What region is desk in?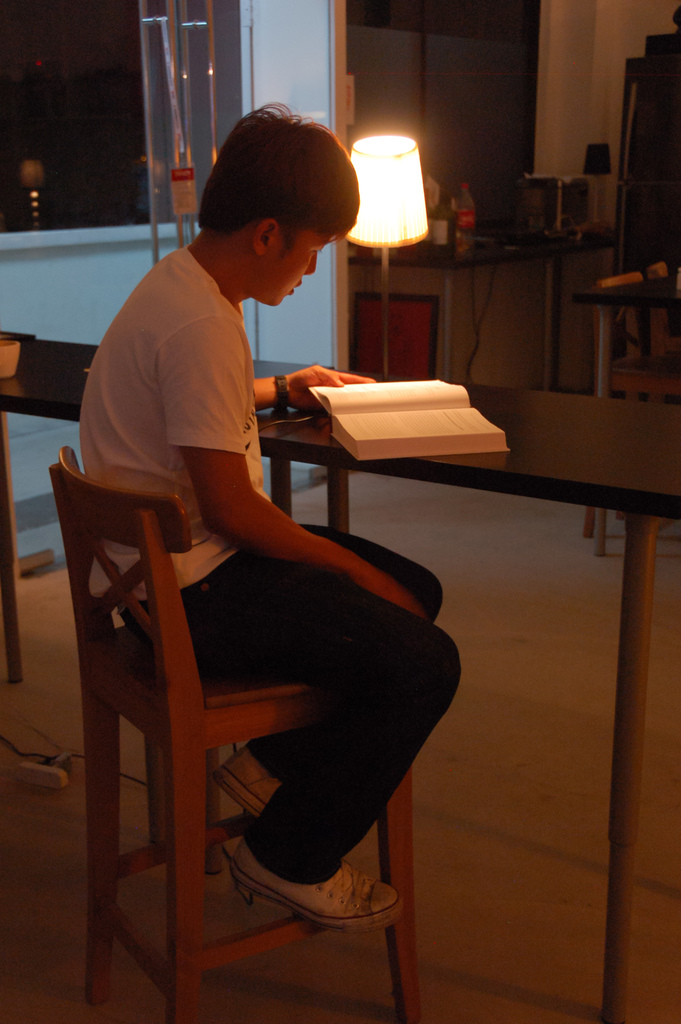
BBox(253, 371, 680, 1023).
